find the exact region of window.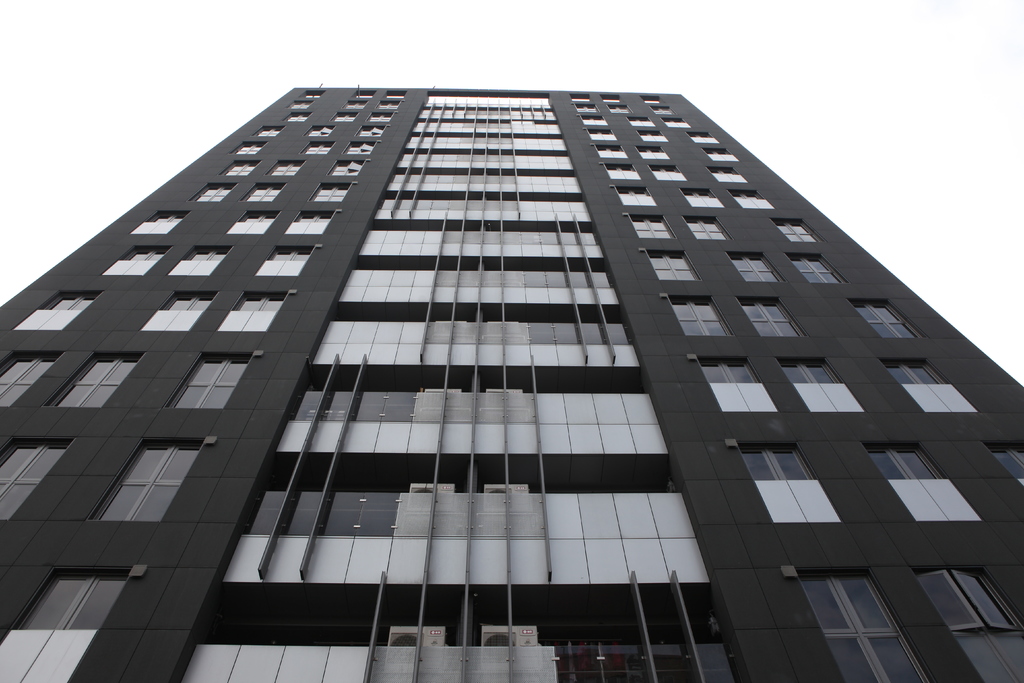
Exact region: {"left": 253, "top": 122, "right": 280, "bottom": 142}.
